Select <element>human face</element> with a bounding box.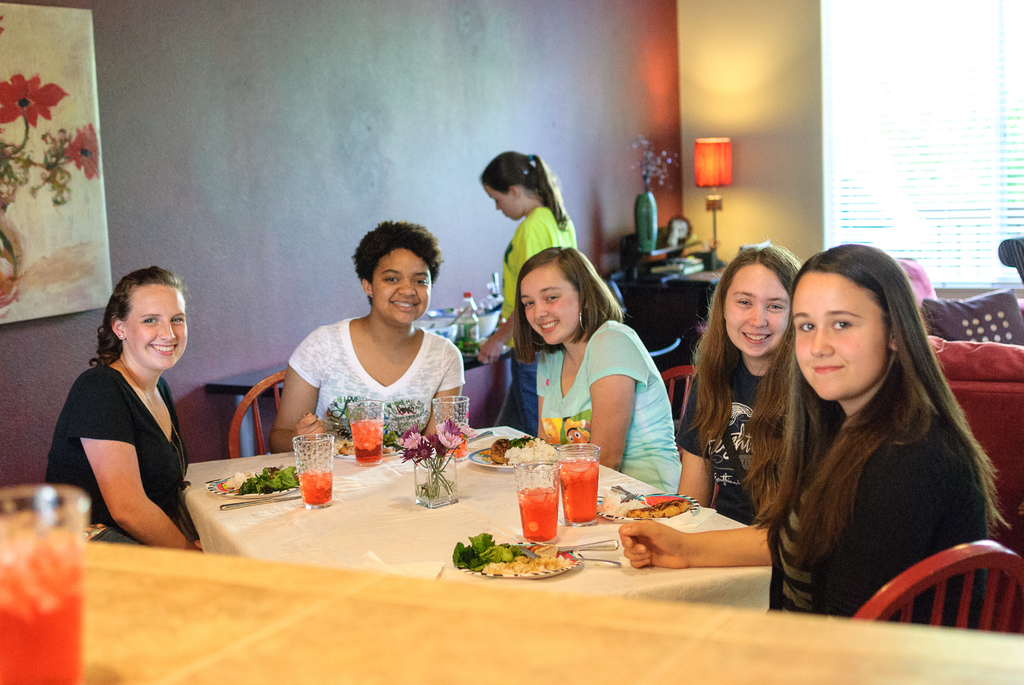
Rect(724, 267, 792, 356).
